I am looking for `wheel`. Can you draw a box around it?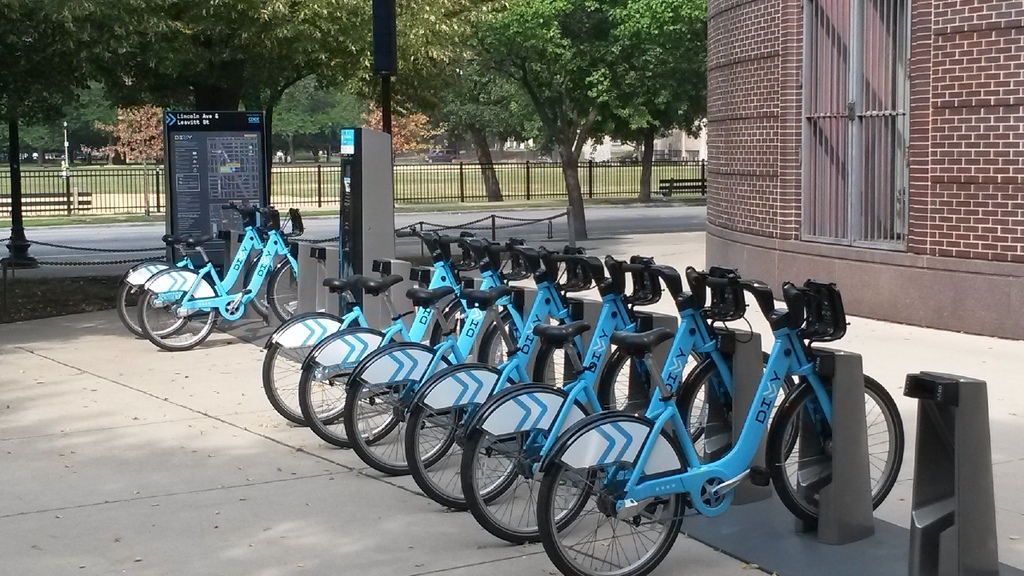
Sure, the bounding box is <box>242,249,277,320</box>.
